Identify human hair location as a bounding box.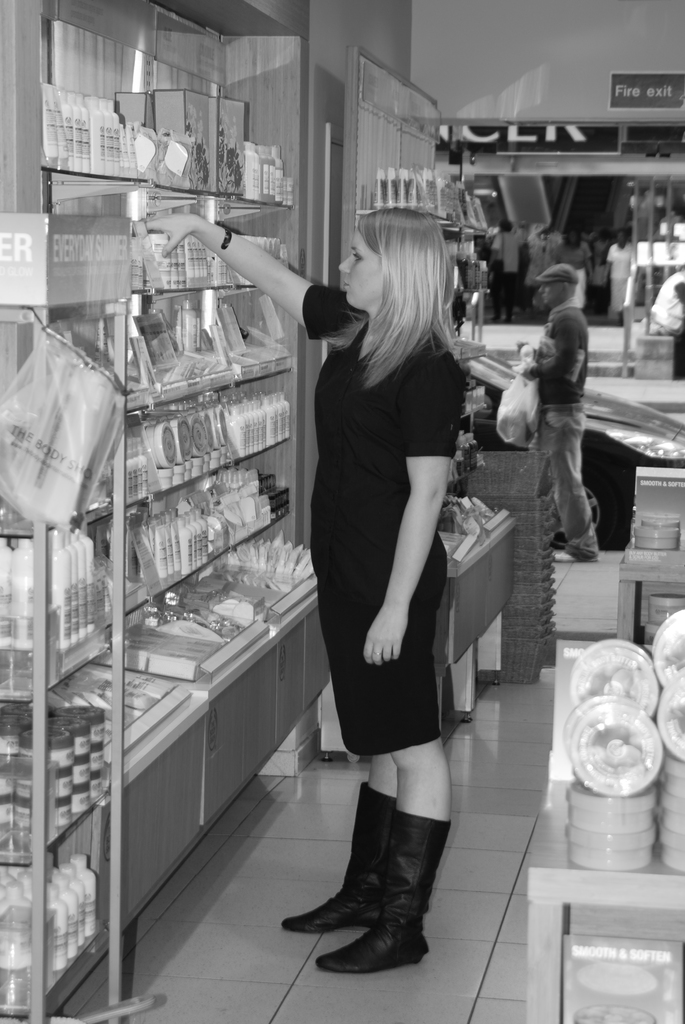
select_region(564, 227, 582, 248).
